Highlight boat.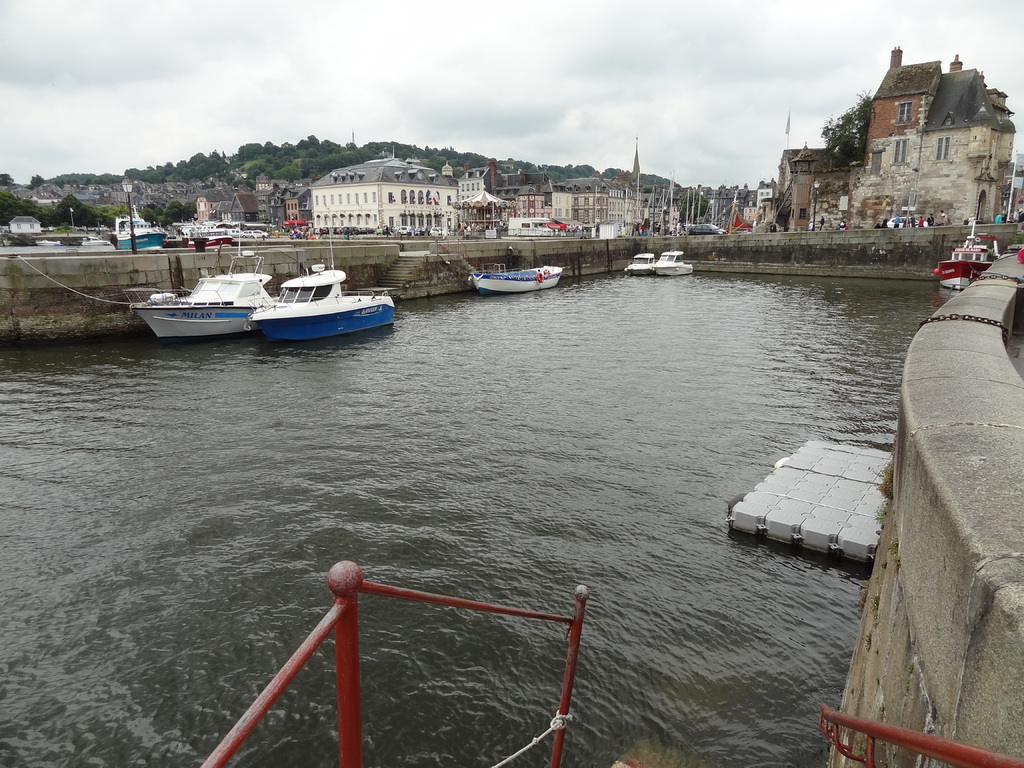
Highlighted region: 82,237,110,247.
